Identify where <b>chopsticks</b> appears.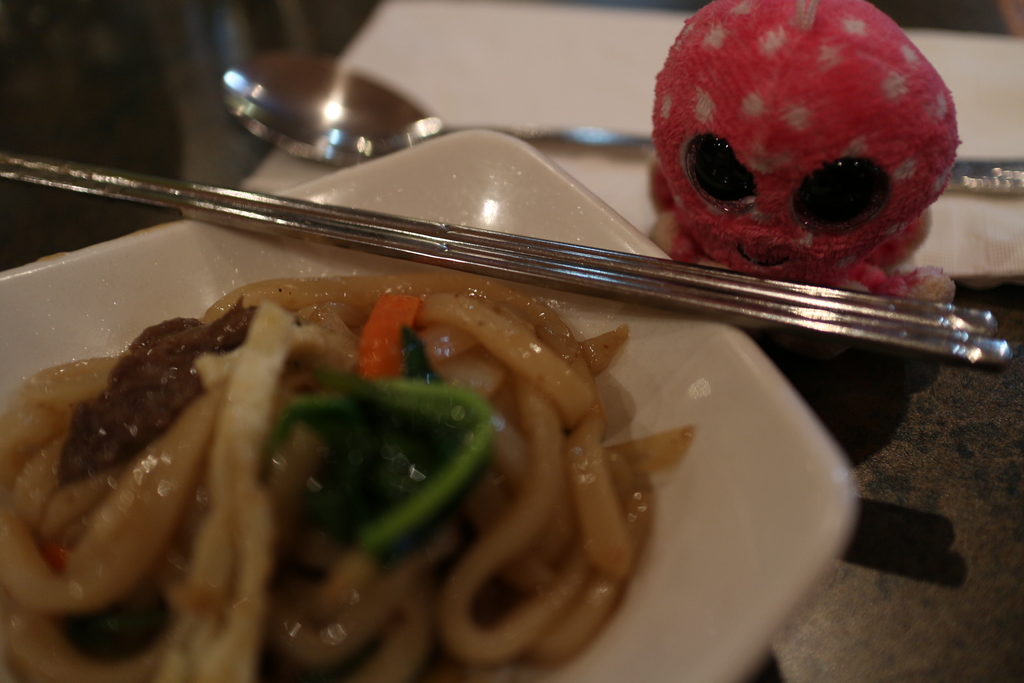
Appears at 0:149:1012:371.
